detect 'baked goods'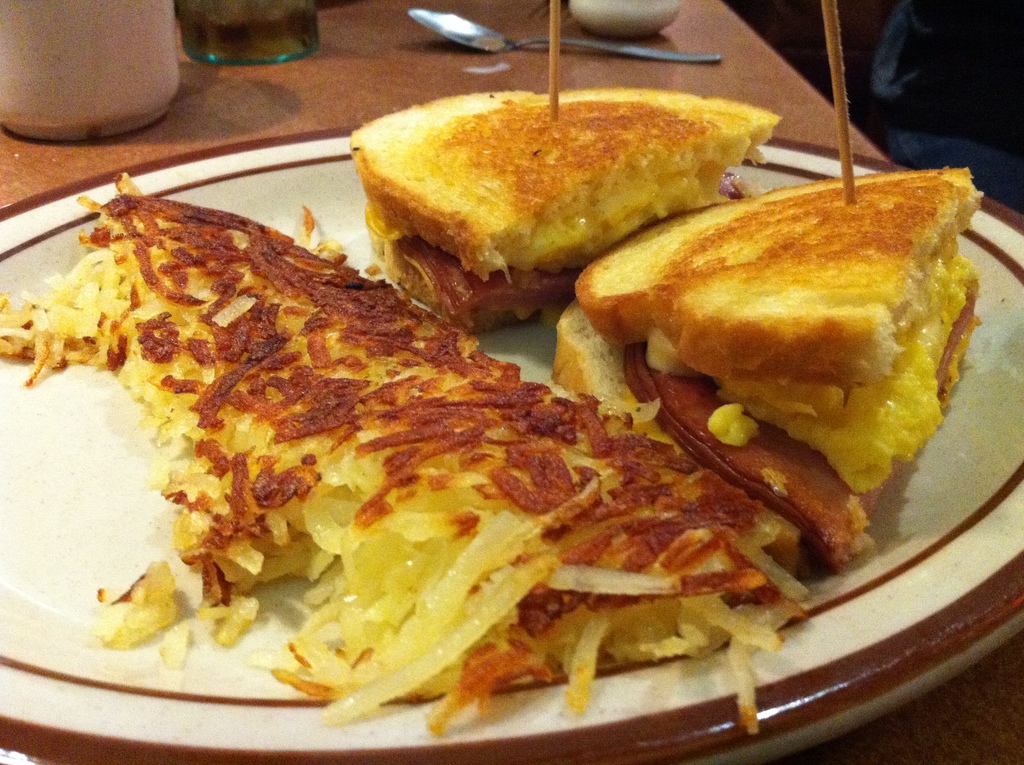
l=543, t=170, r=988, b=585
